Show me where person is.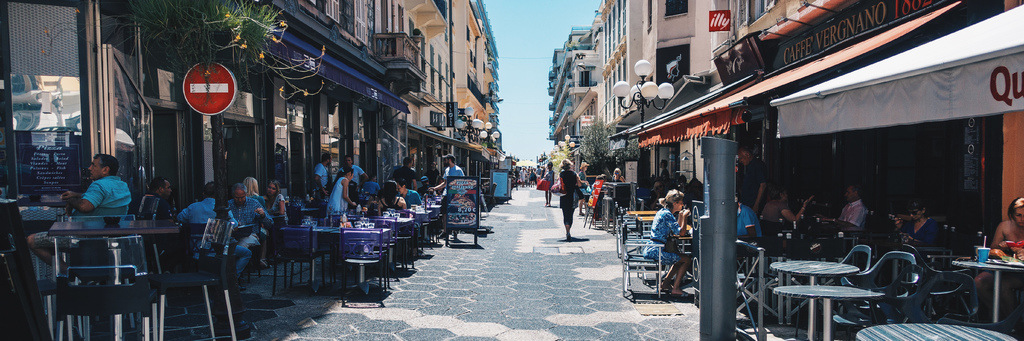
person is at region(653, 182, 700, 305).
